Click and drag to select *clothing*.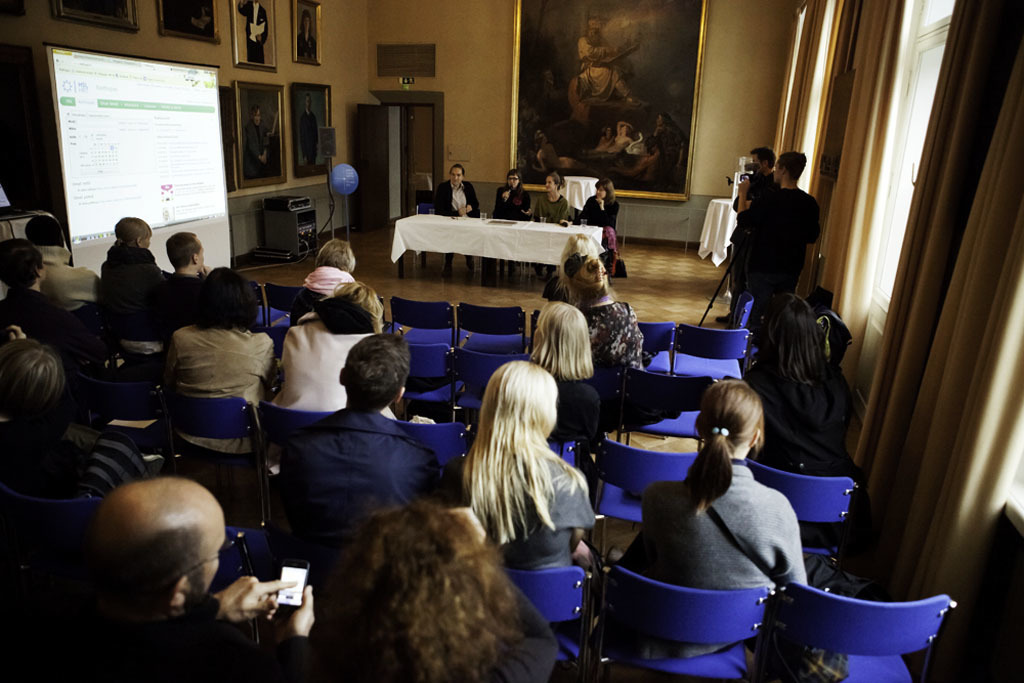
Selection: [266, 317, 369, 407].
